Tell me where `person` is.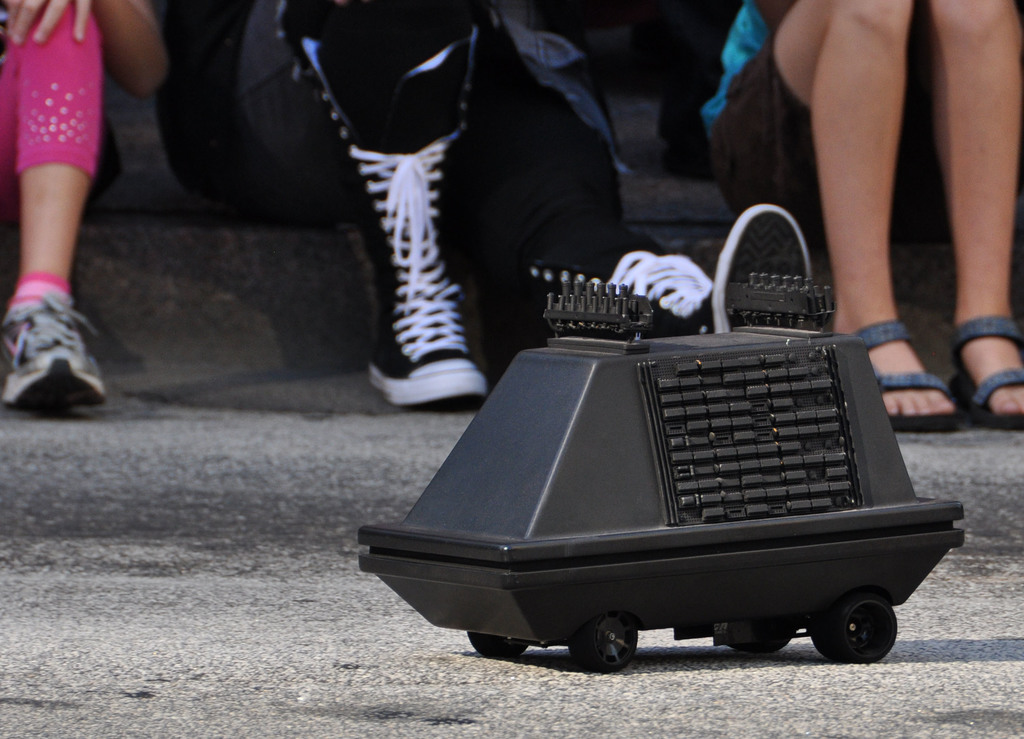
`person` is at (x1=701, y1=0, x2=1023, y2=434).
